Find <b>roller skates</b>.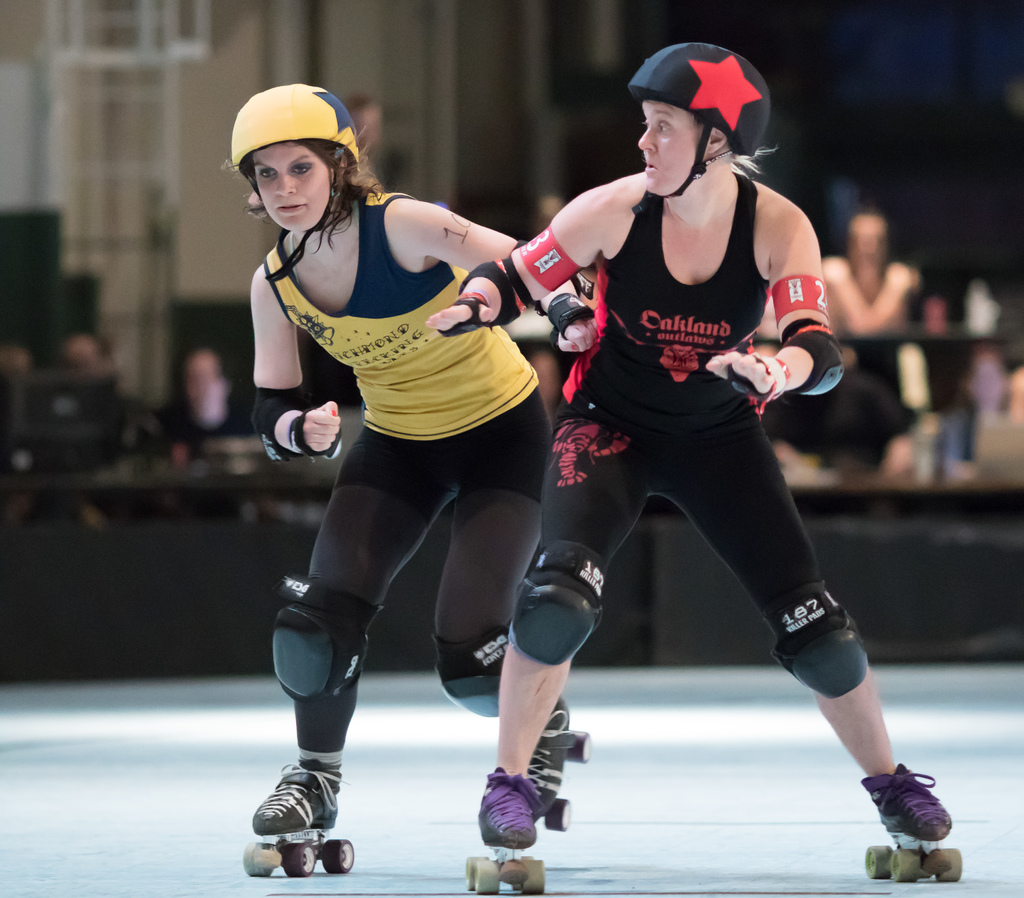
<box>241,753,353,879</box>.
